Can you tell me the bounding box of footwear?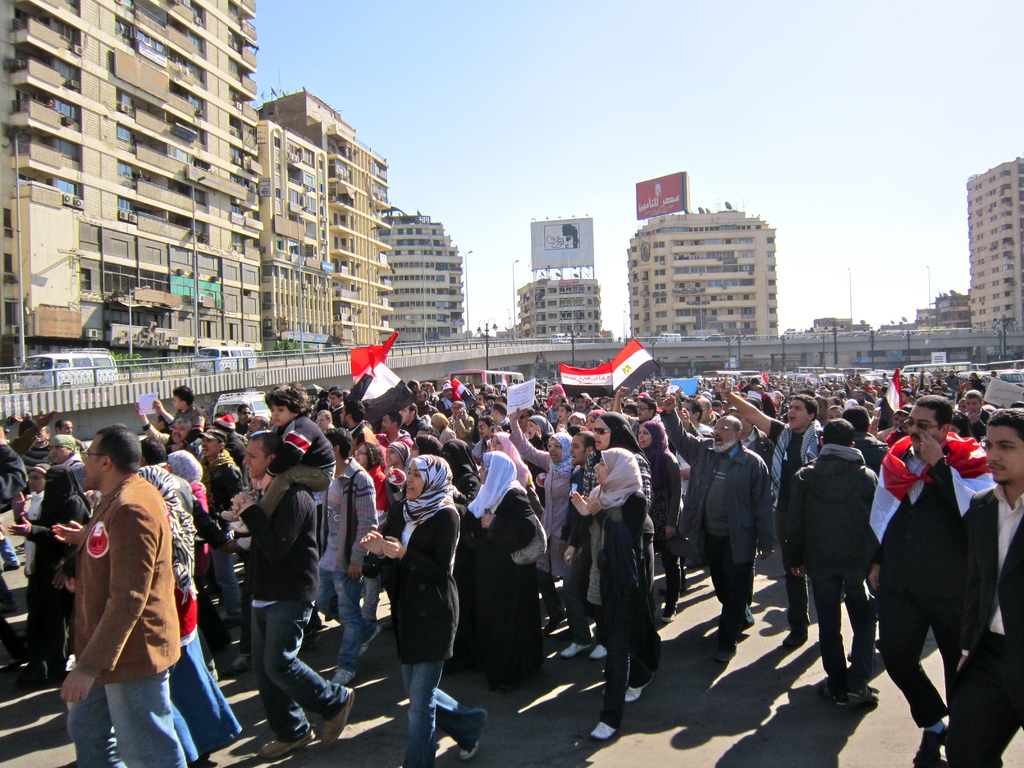
bbox=(661, 604, 677, 620).
